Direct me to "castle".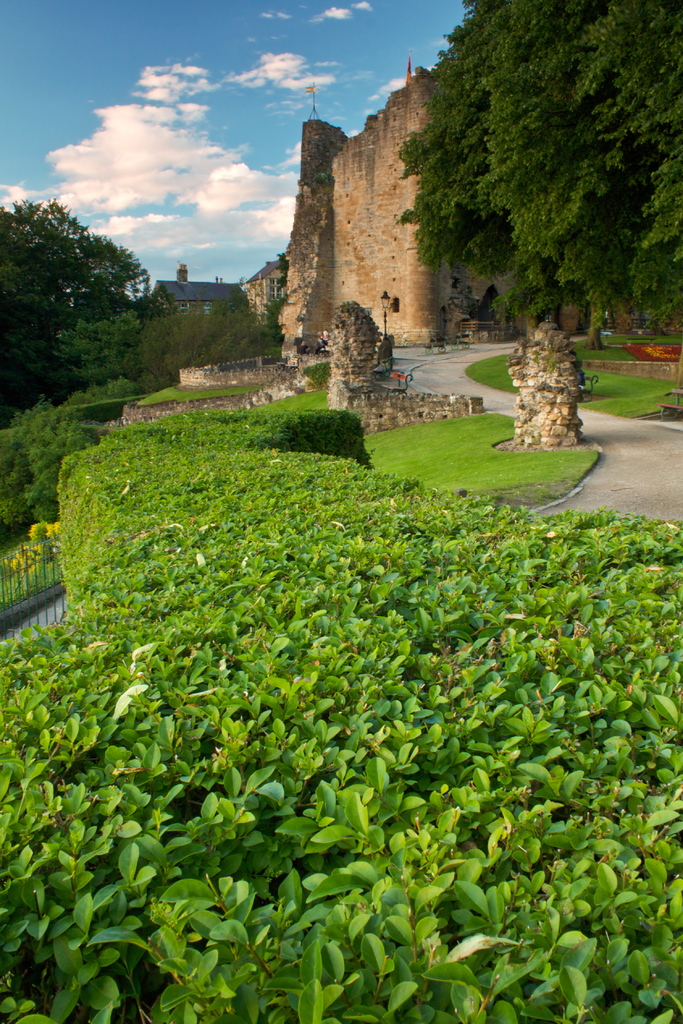
Direction: bbox=[255, 56, 487, 403].
